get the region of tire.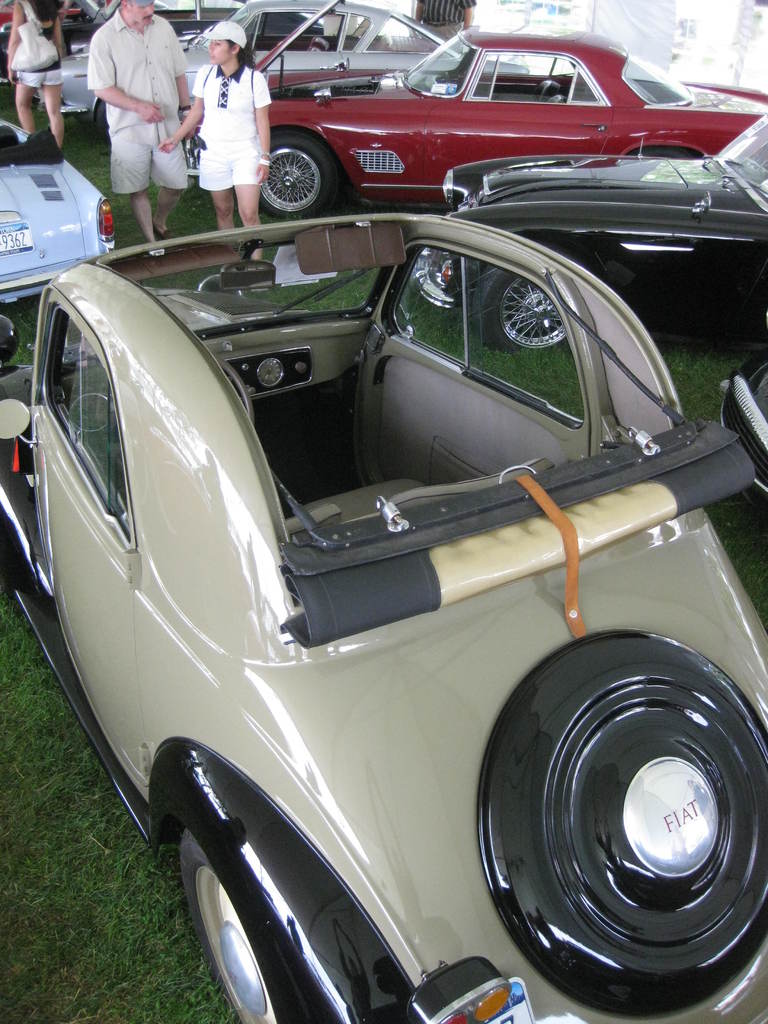
pyautogui.locateOnScreen(630, 145, 692, 159).
